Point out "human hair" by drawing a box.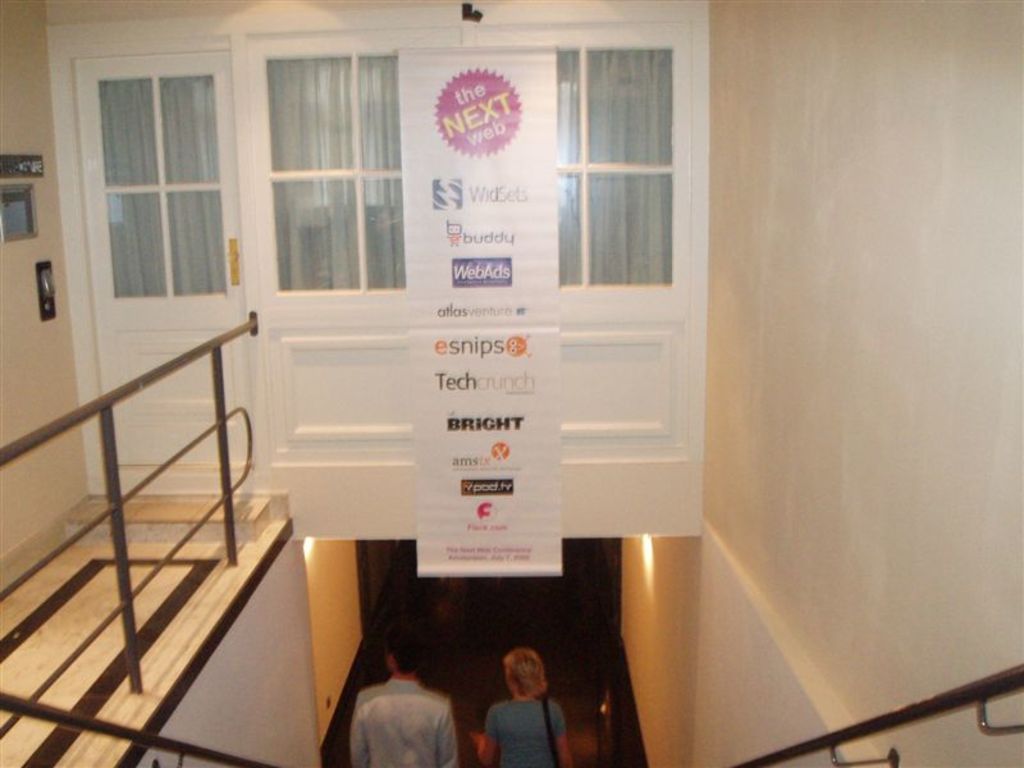
(x1=500, y1=648, x2=548, y2=699).
